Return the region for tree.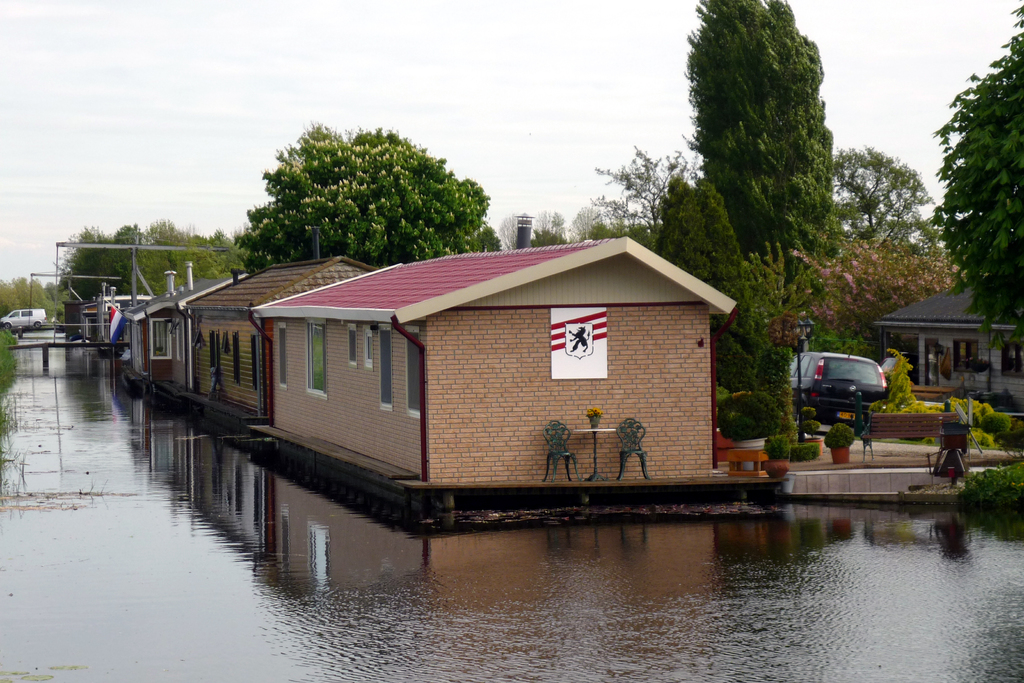
detection(168, 232, 224, 283).
